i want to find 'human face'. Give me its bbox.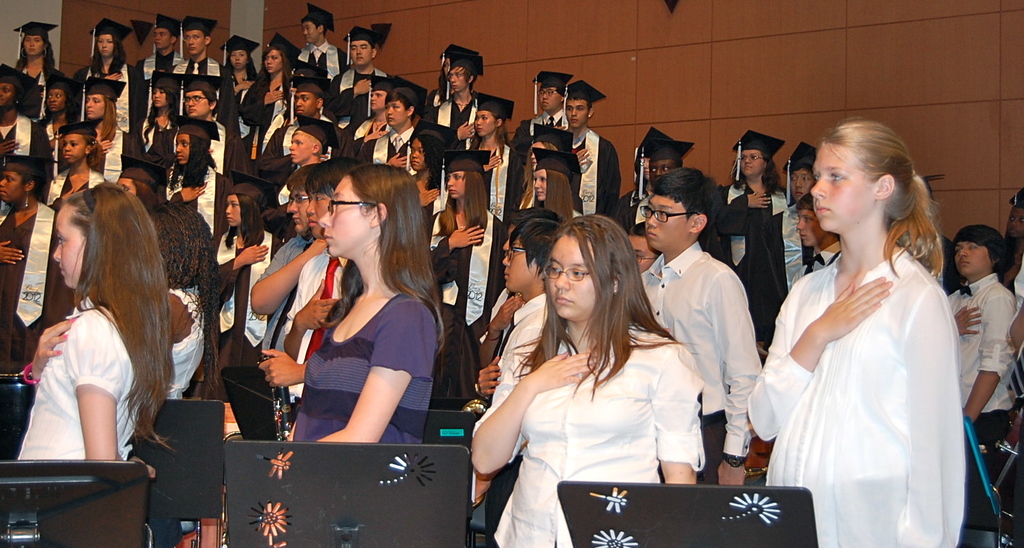
box=[306, 26, 321, 42].
